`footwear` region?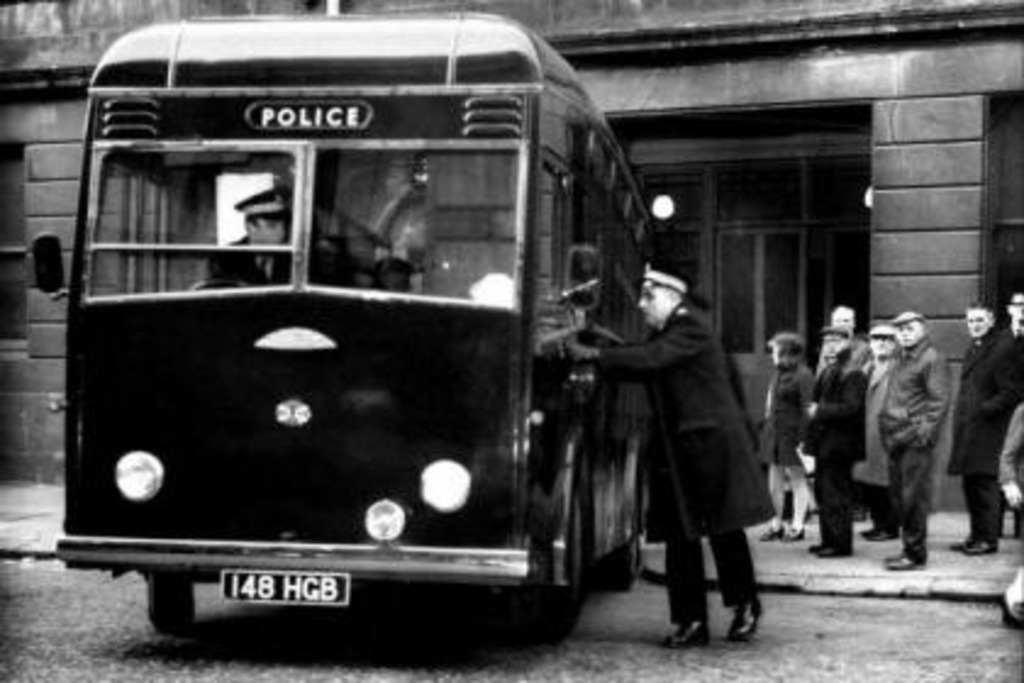
box=[761, 520, 783, 544]
